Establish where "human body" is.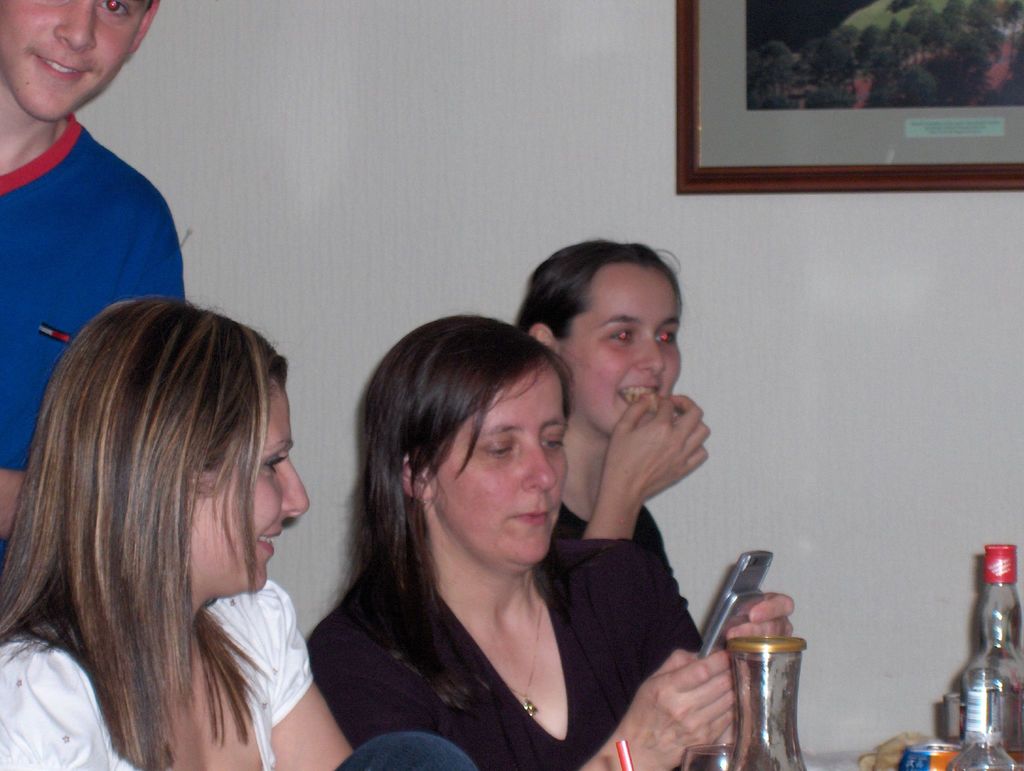
Established at bbox=(556, 384, 722, 639).
